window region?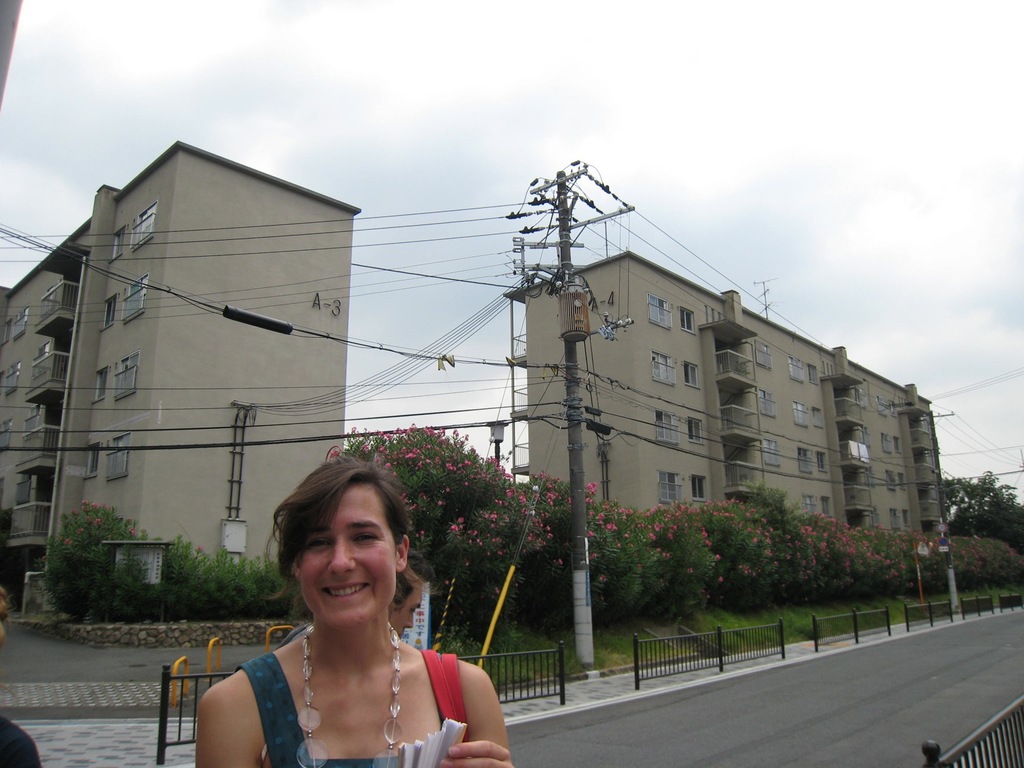
select_region(109, 221, 126, 264)
